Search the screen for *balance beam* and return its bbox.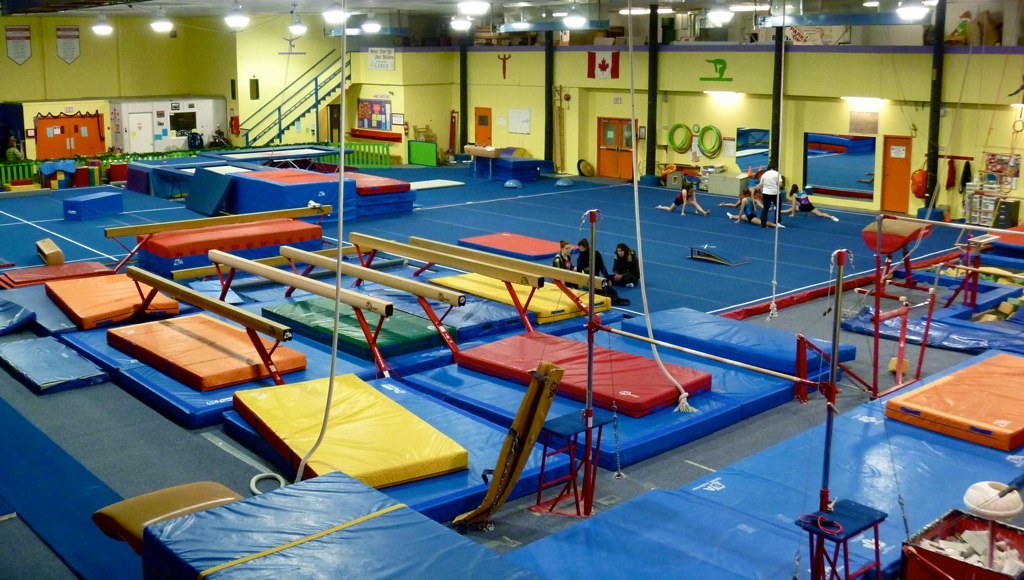
Found: <box>127,267,292,344</box>.
